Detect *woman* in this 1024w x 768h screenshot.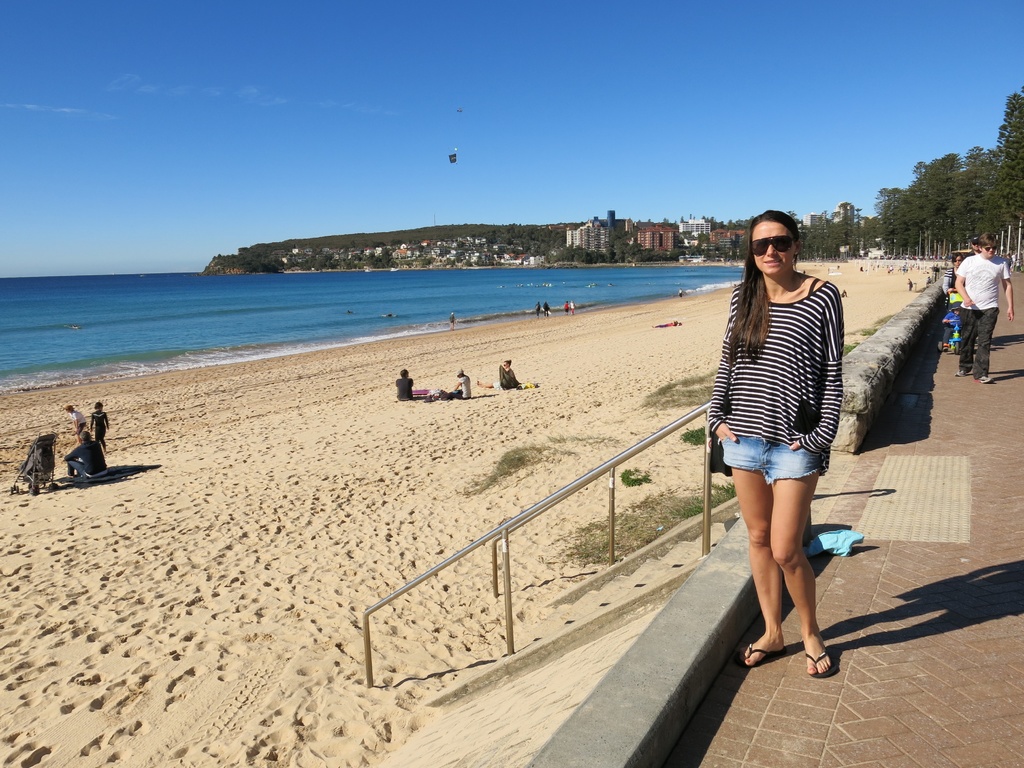
Detection: pyautogui.locateOnScreen(476, 356, 515, 392).
